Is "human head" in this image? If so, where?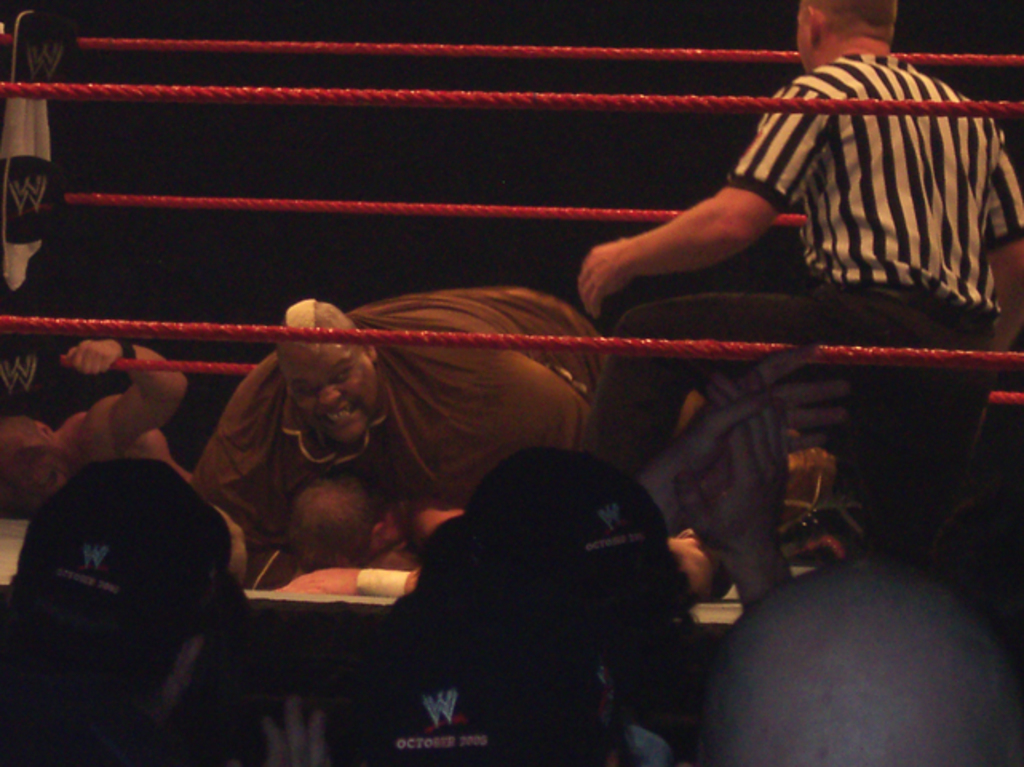
Yes, at (left=2, top=414, right=62, bottom=508).
